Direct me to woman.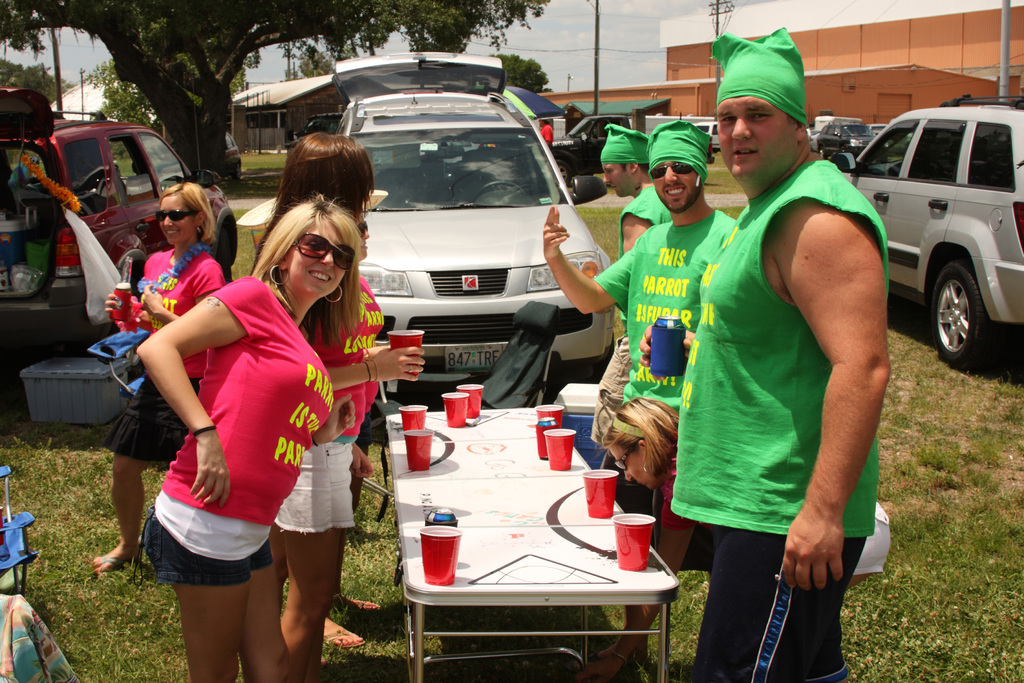
Direction: x1=84, y1=178, x2=227, y2=562.
